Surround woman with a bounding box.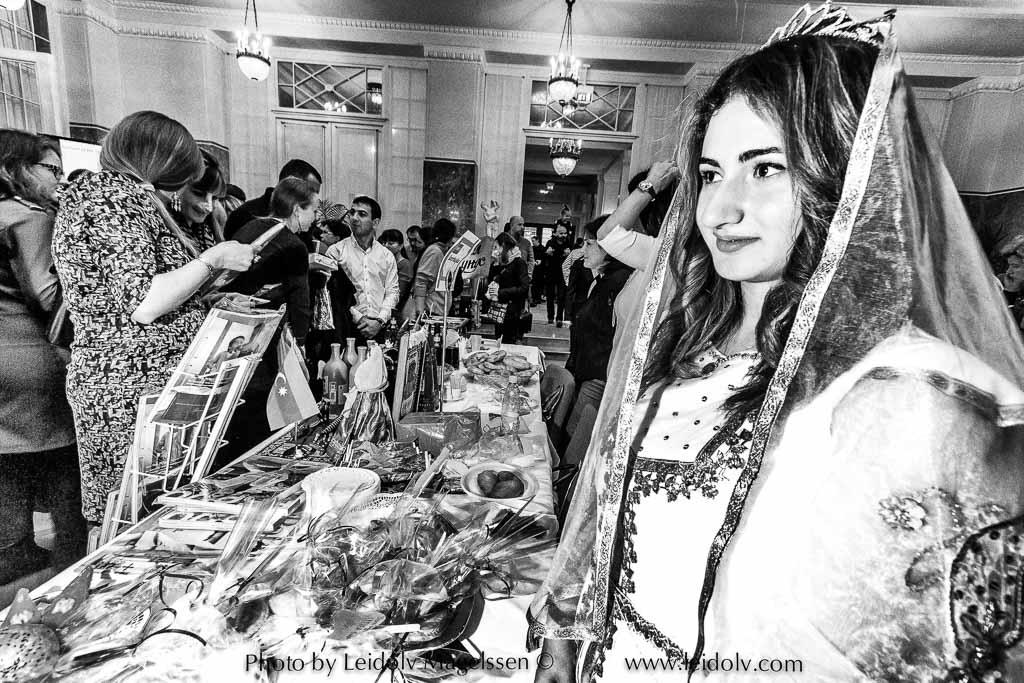
crop(170, 143, 233, 305).
